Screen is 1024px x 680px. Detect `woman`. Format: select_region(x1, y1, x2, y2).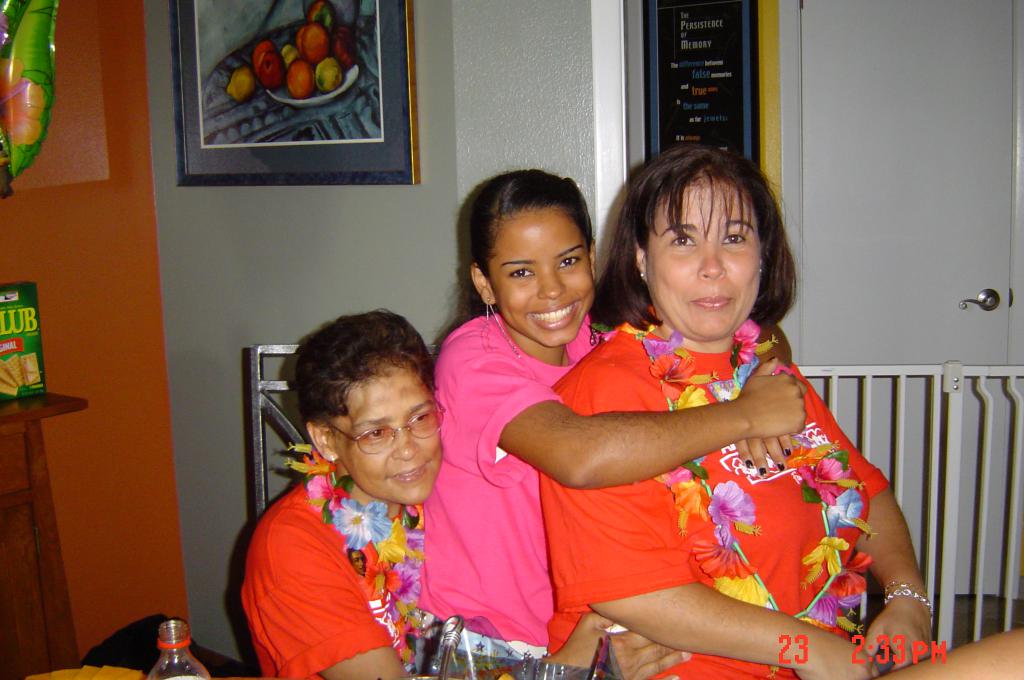
select_region(469, 146, 921, 668).
